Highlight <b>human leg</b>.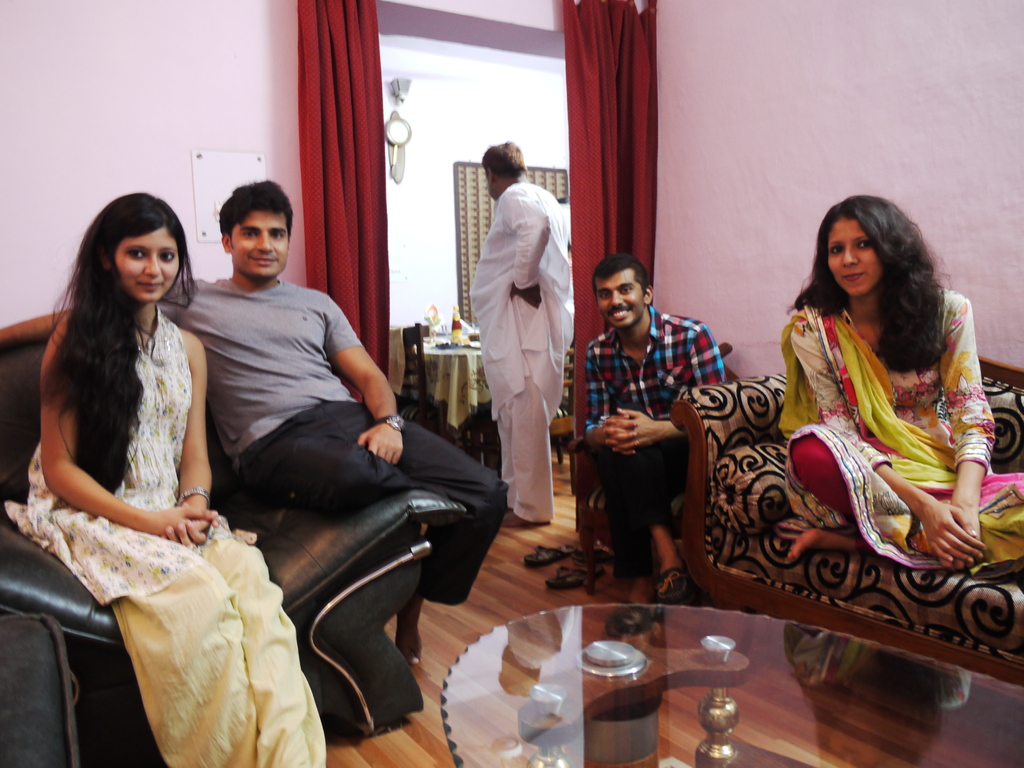
Highlighted region: x1=783, y1=468, x2=1023, y2=566.
